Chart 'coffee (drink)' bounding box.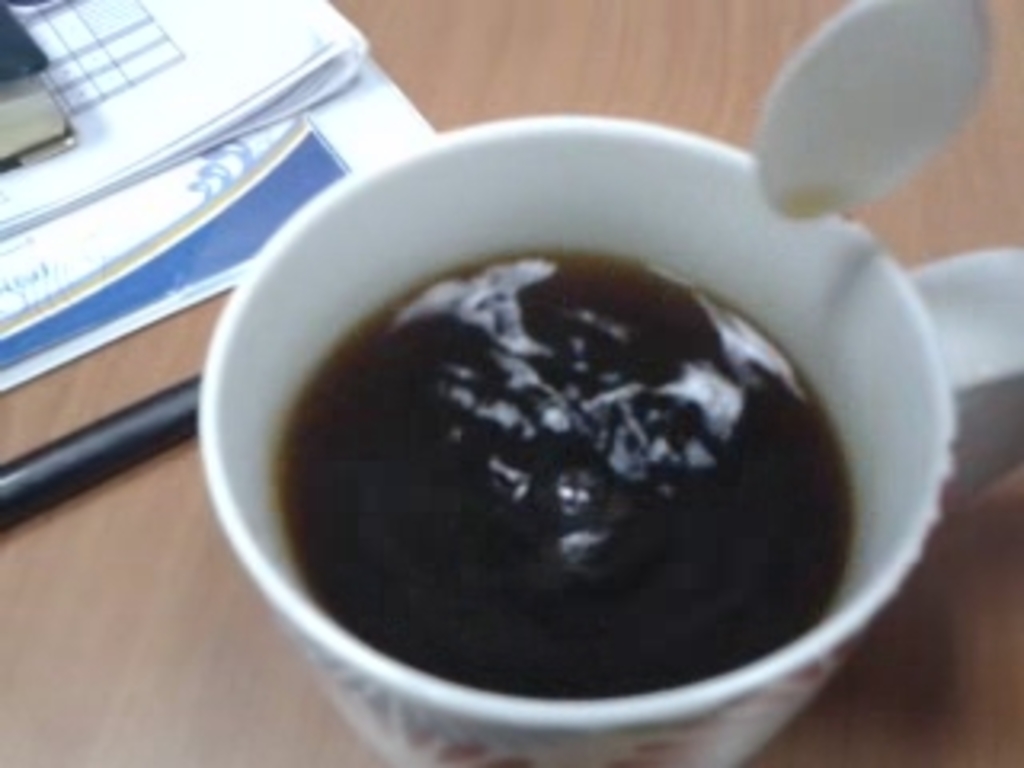
Charted: (left=221, top=224, right=906, bottom=733).
